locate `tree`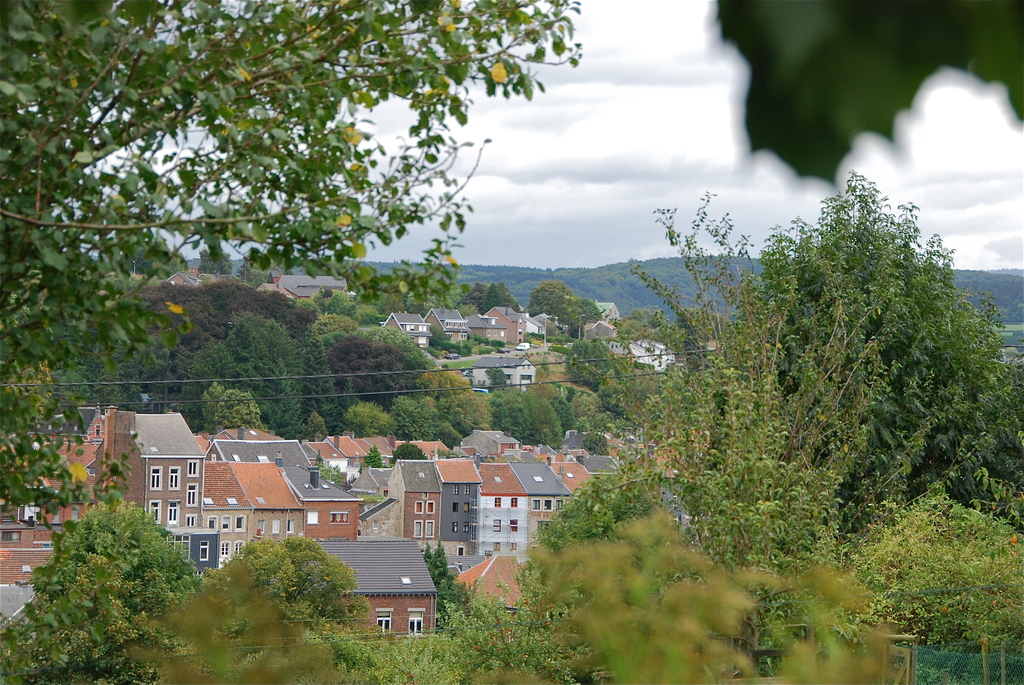
region(843, 496, 1020, 684)
